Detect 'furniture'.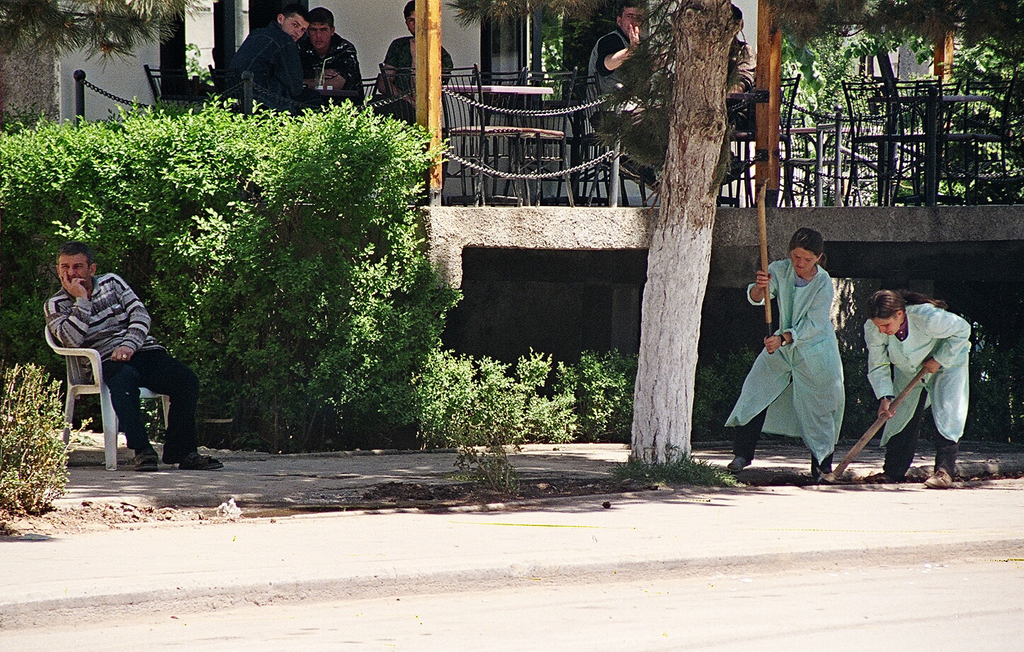
Detected at bbox=(439, 63, 523, 208).
